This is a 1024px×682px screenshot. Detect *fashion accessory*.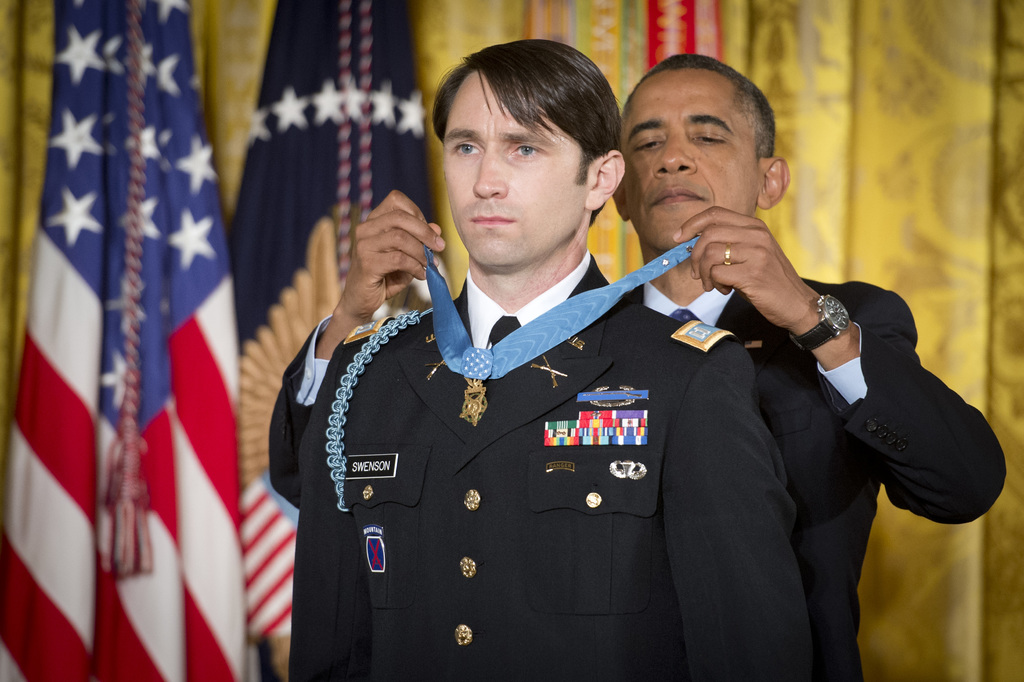
<box>666,309,698,322</box>.
